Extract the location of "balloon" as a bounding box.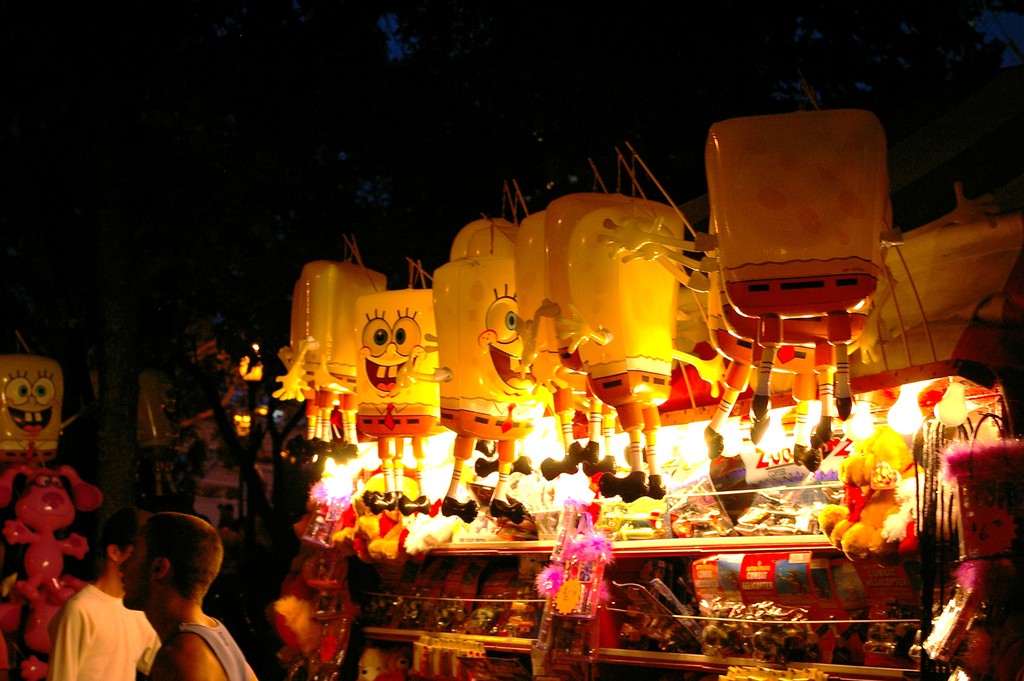
{"left": 4, "top": 575, "right": 86, "bottom": 673}.
